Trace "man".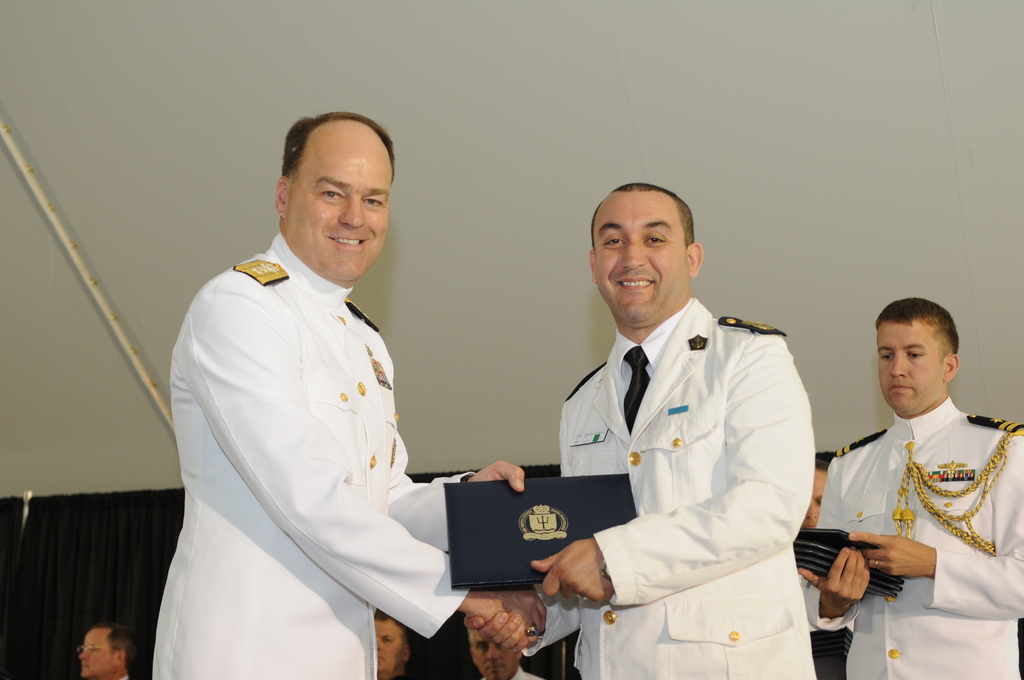
Traced to box=[374, 608, 405, 679].
